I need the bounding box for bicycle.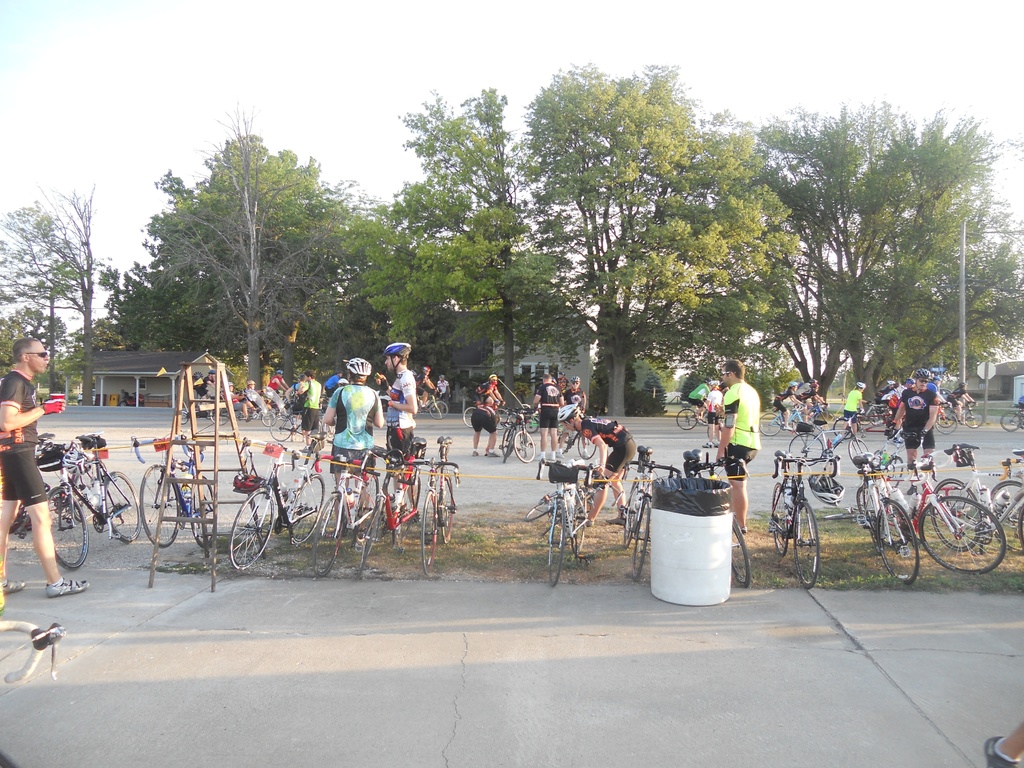
Here it is: 675, 401, 710, 431.
